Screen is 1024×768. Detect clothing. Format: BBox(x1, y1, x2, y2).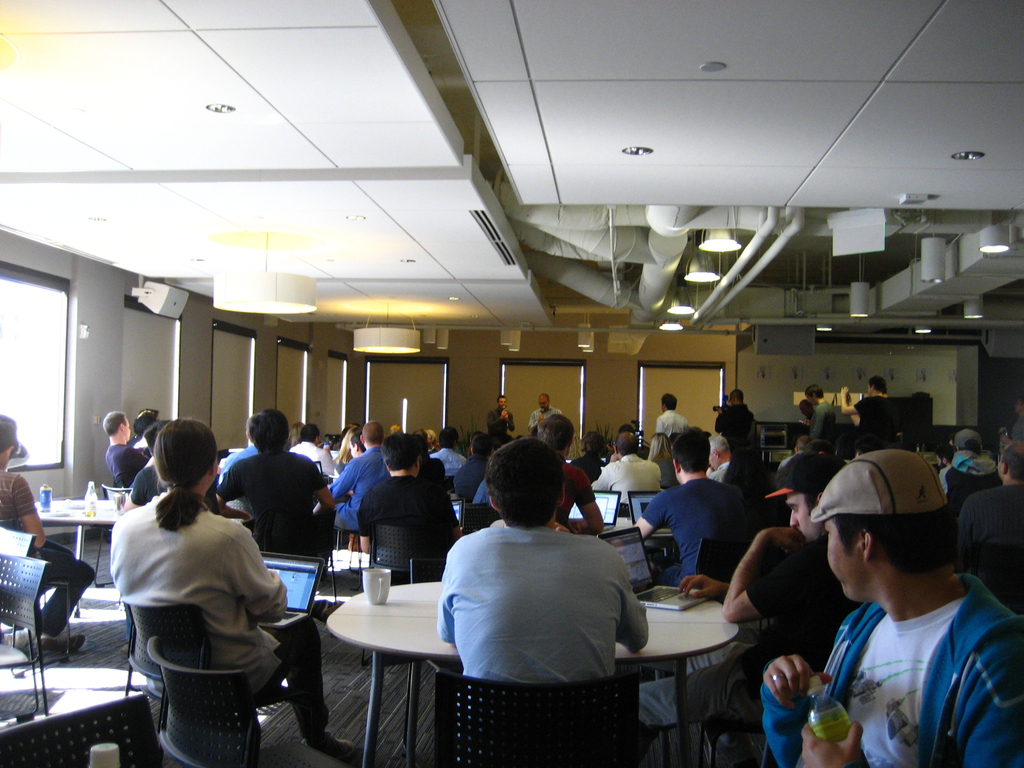
BBox(365, 476, 458, 602).
